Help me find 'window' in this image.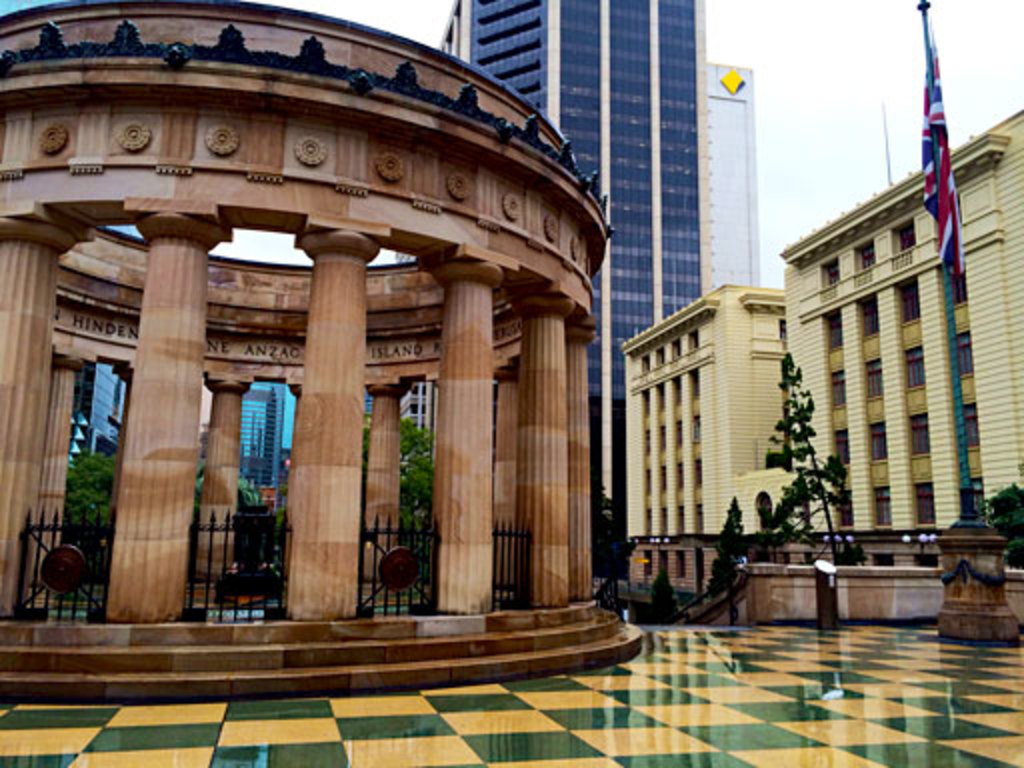
Found it: box=[826, 372, 846, 412].
